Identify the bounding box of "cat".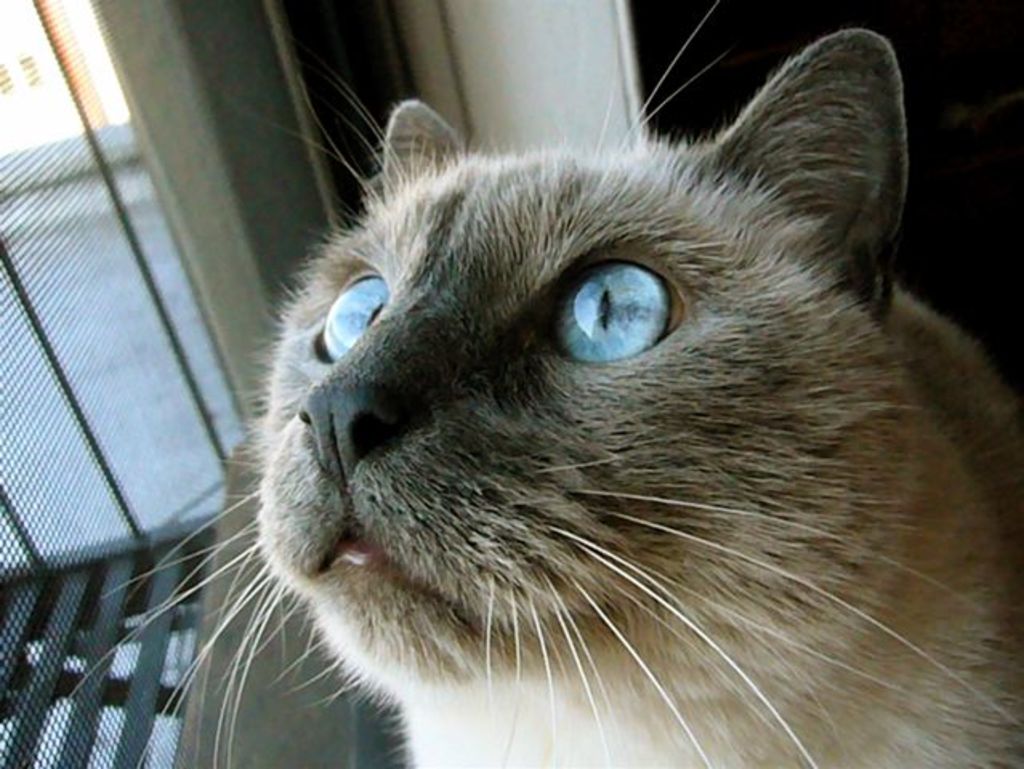
58,0,1022,767.
